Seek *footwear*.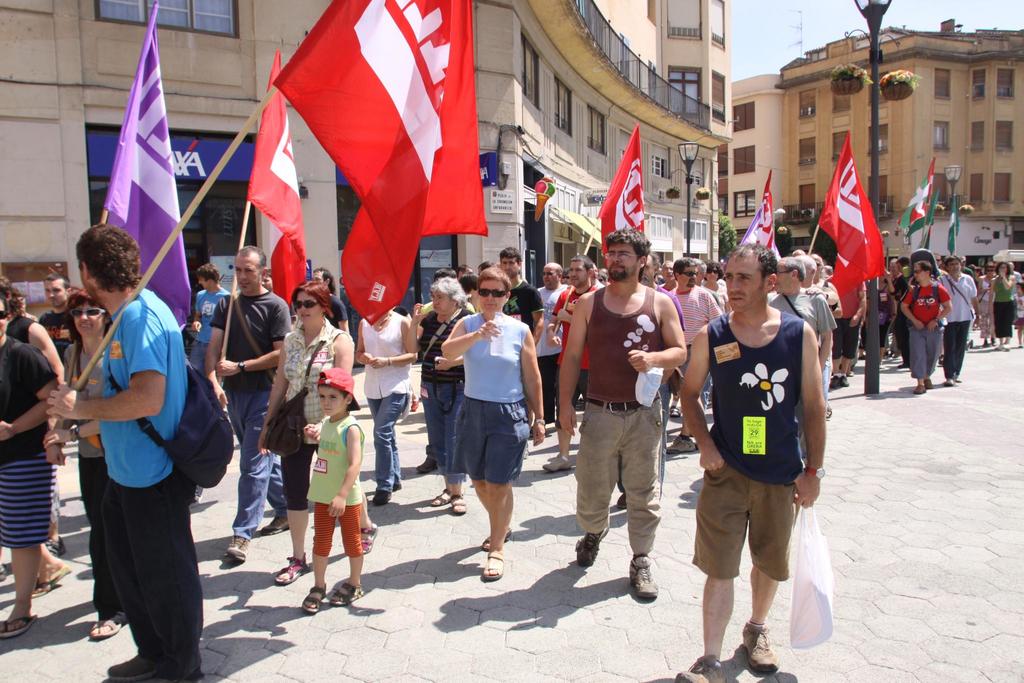
[632,557,657,600].
